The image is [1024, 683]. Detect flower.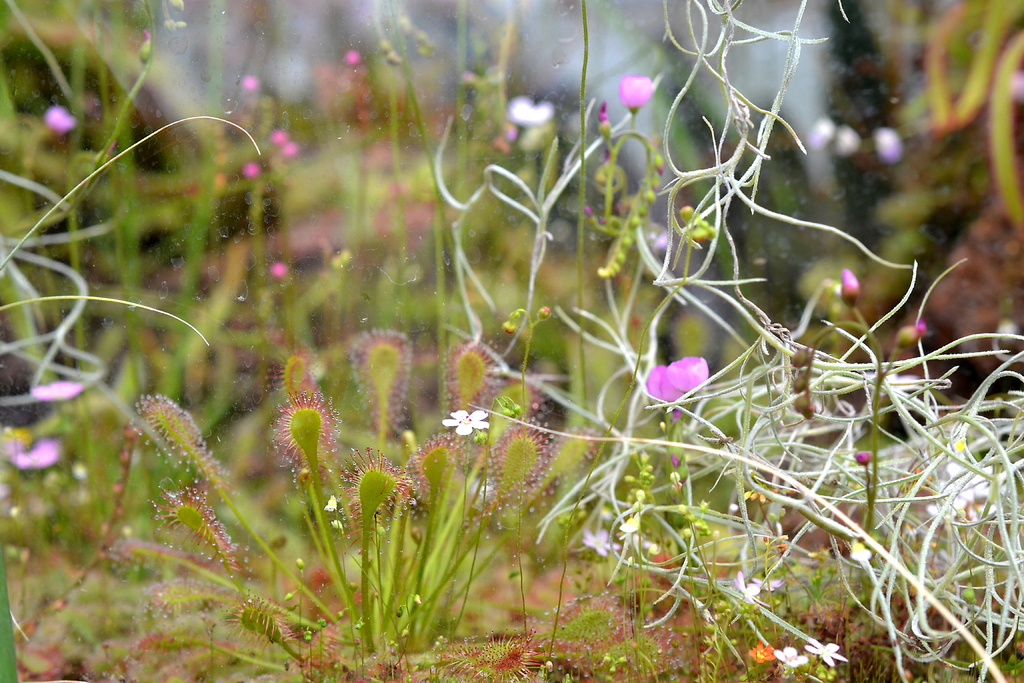
Detection: Rect(511, 97, 550, 128).
